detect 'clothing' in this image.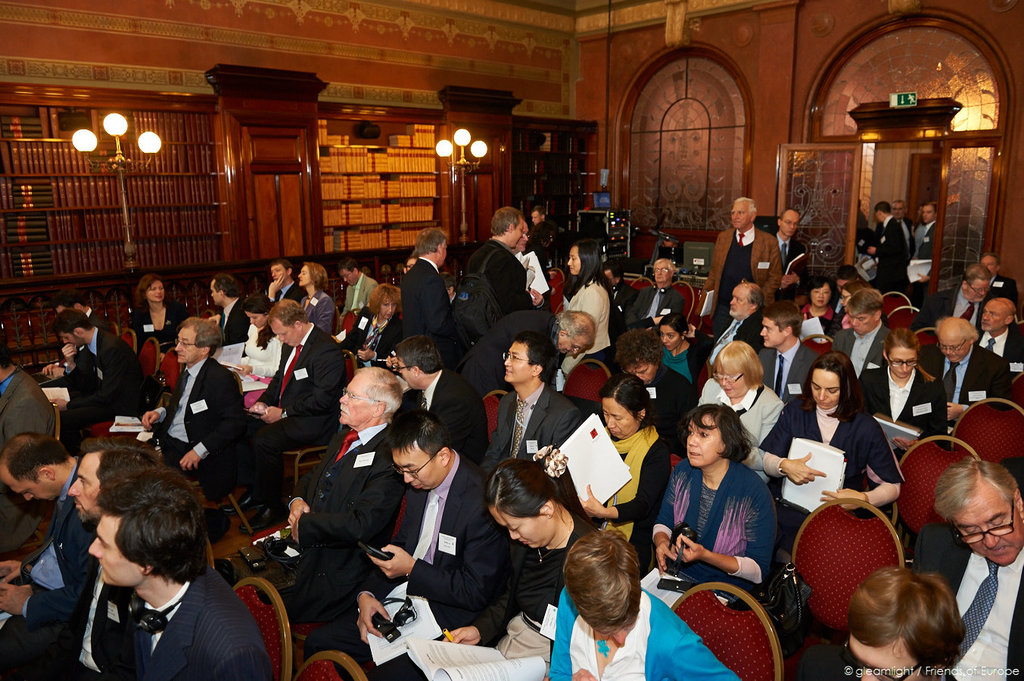
Detection: [left=831, top=316, right=886, bottom=385].
